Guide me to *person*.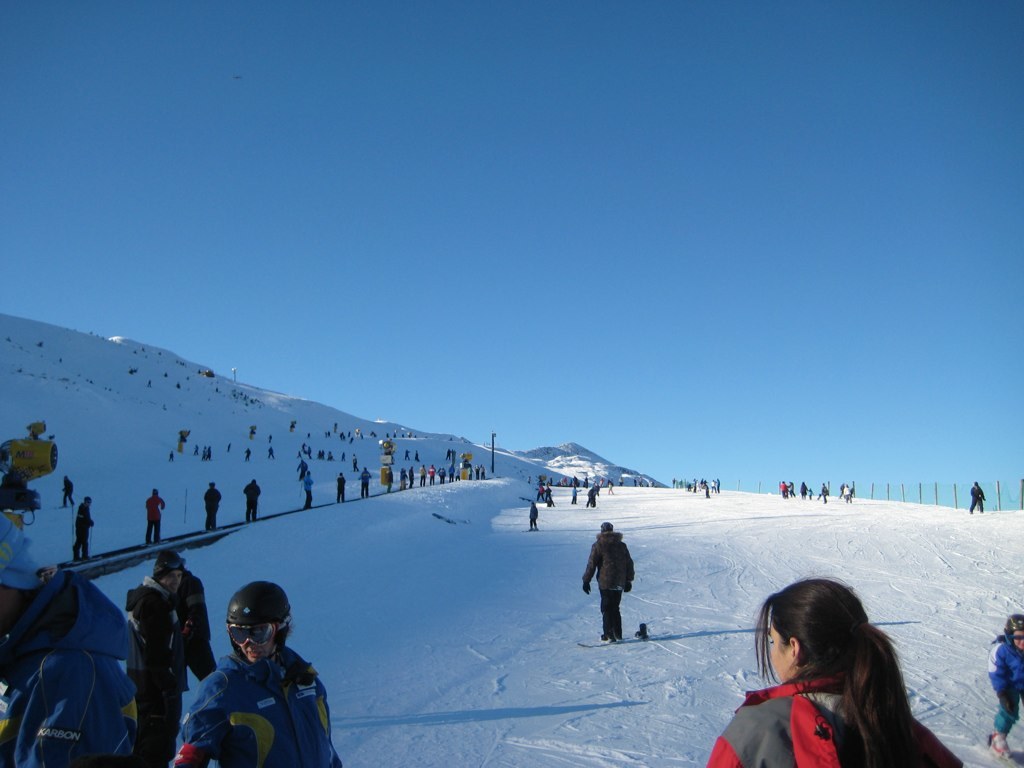
Guidance: <bbox>142, 490, 167, 544</bbox>.
